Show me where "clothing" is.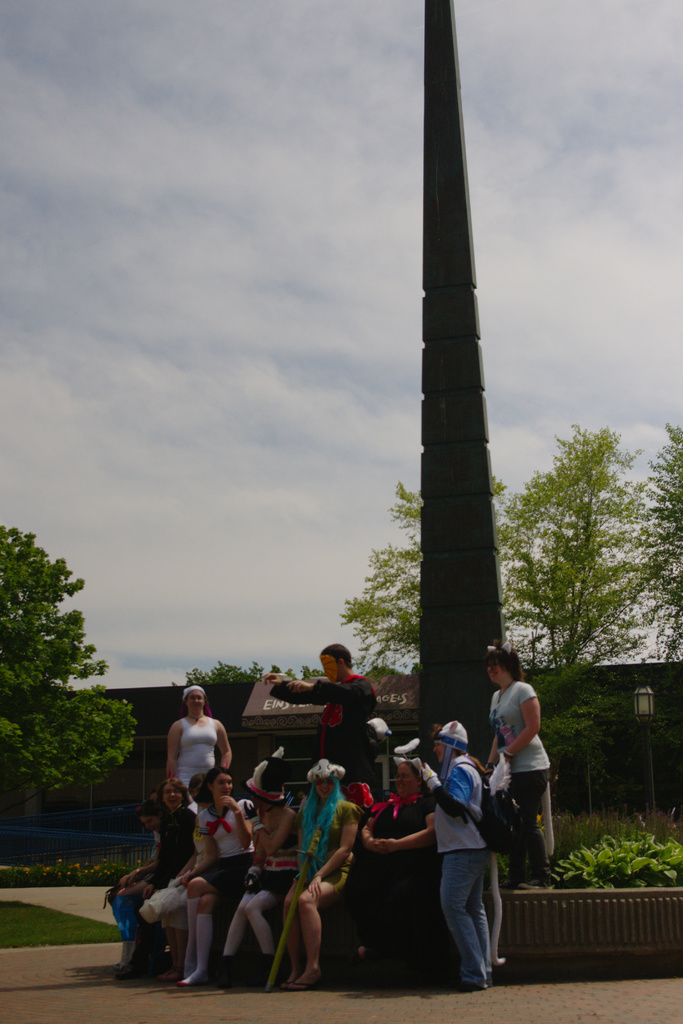
"clothing" is at (482,662,562,865).
